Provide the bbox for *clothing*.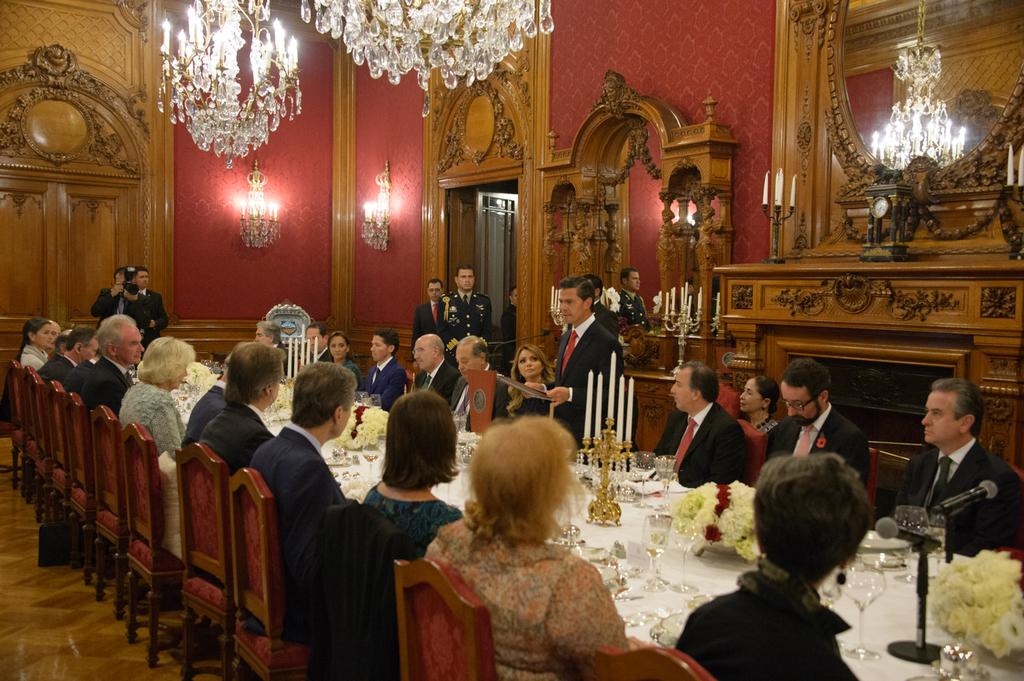
pyautogui.locateOnScreen(446, 361, 516, 440).
